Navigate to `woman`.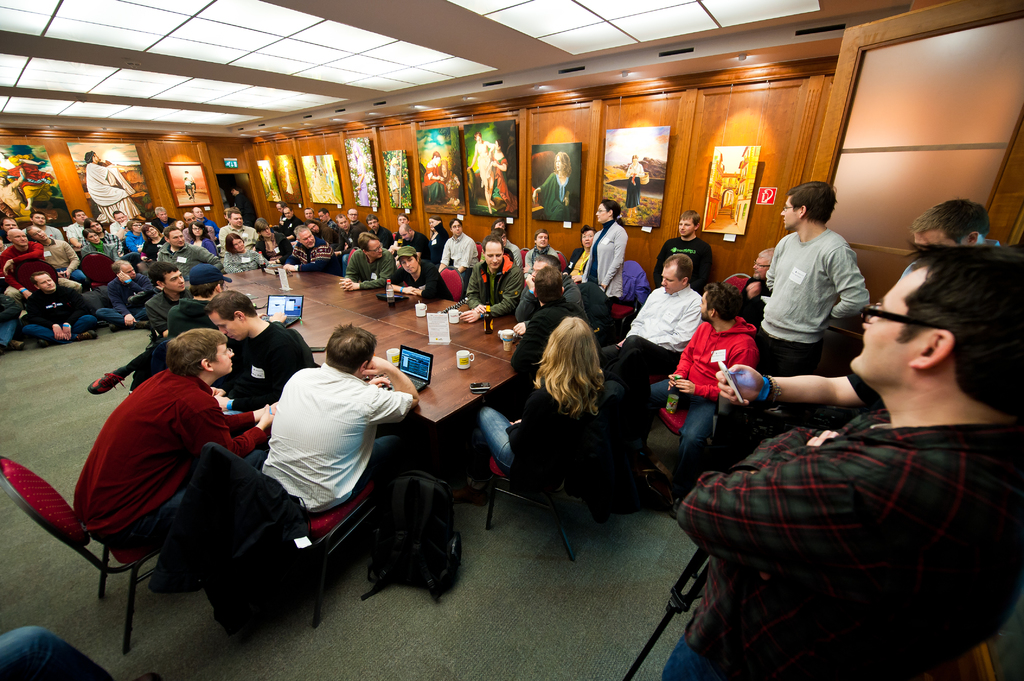
Navigation target: bbox(561, 223, 597, 288).
